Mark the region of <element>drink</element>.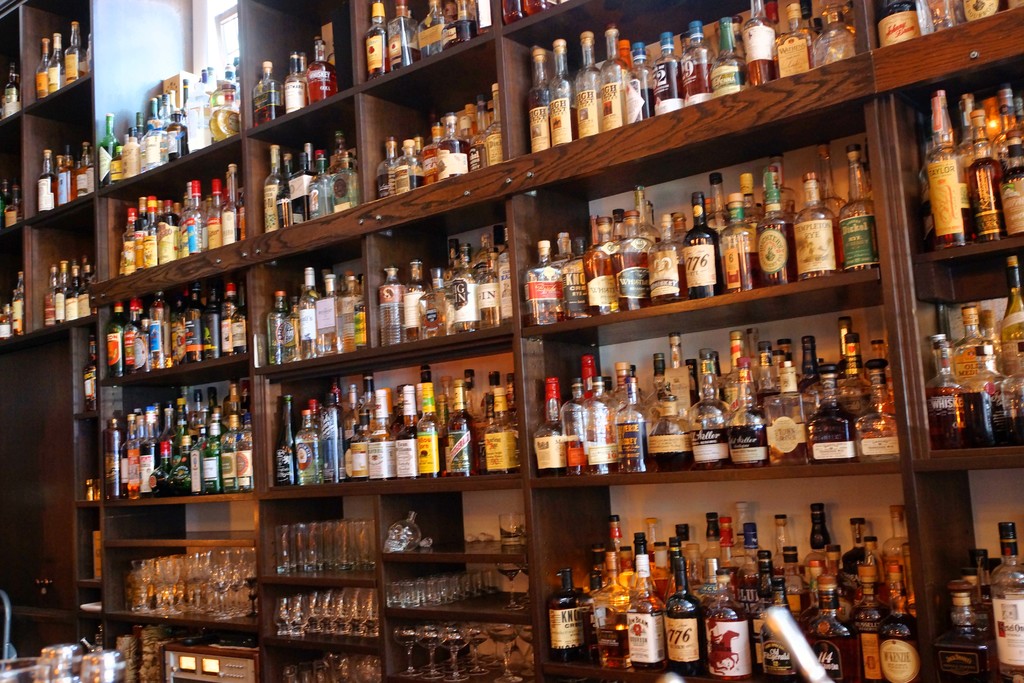
Region: [122,127,136,172].
